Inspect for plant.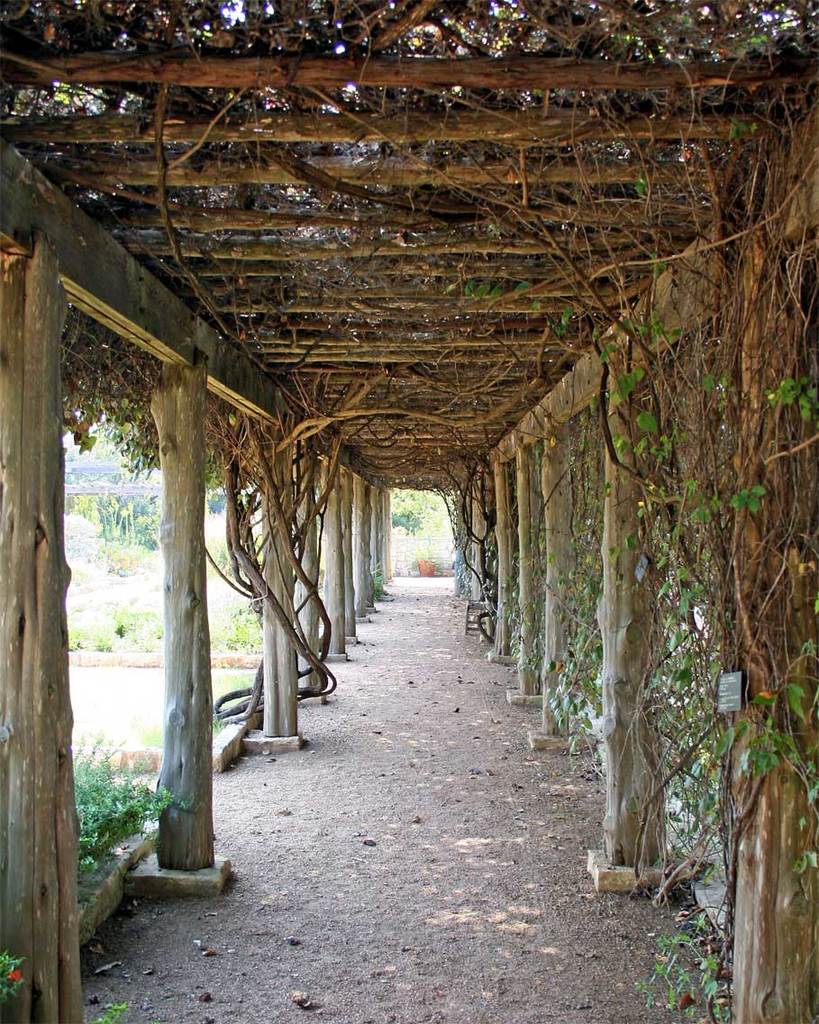
Inspection: bbox(0, 937, 29, 1023).
